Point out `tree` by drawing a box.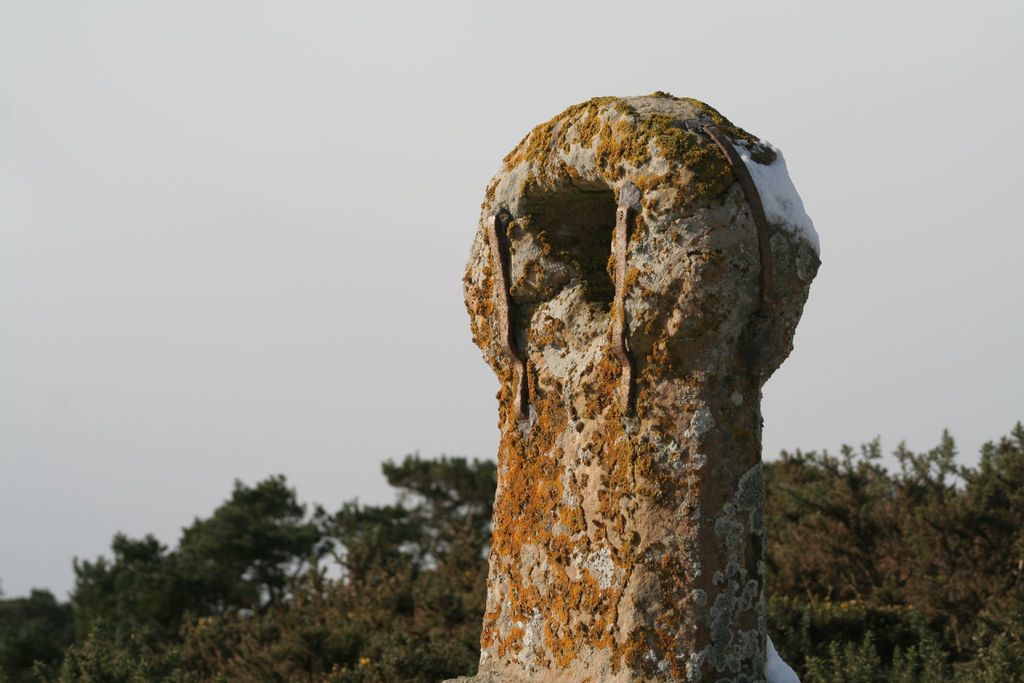
{"x1": 760, "y1": 420, "x2": 1023, "y2": 682}.
